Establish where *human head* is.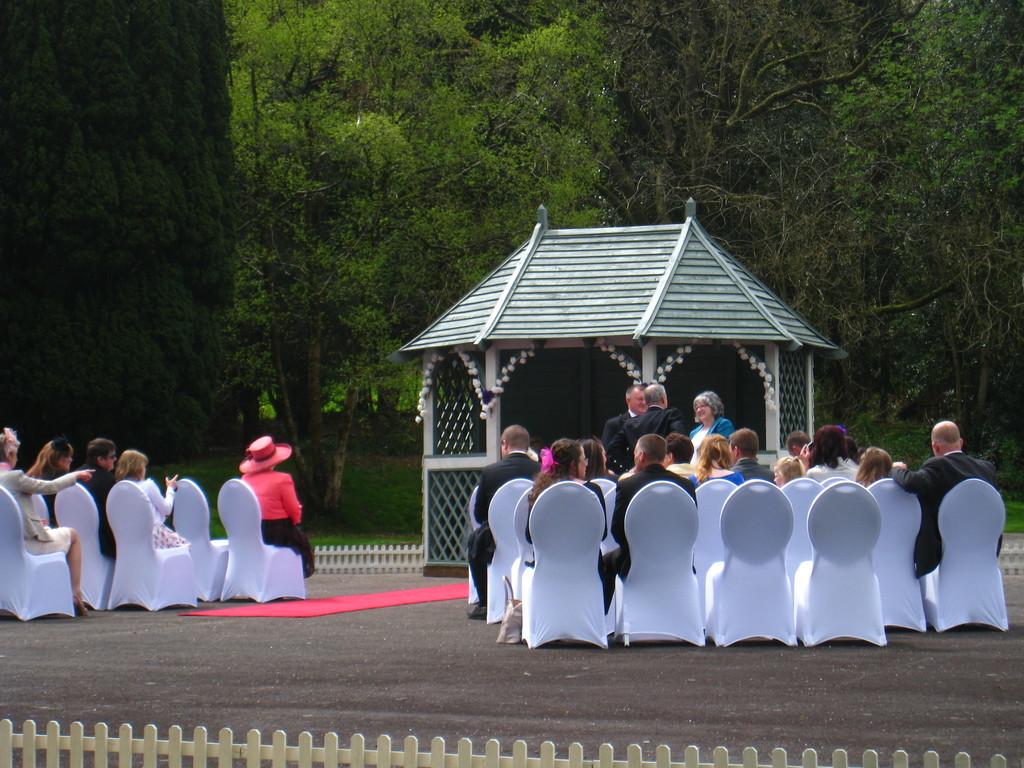
Established at (left=666, top=434, right=694, bottom=461).
